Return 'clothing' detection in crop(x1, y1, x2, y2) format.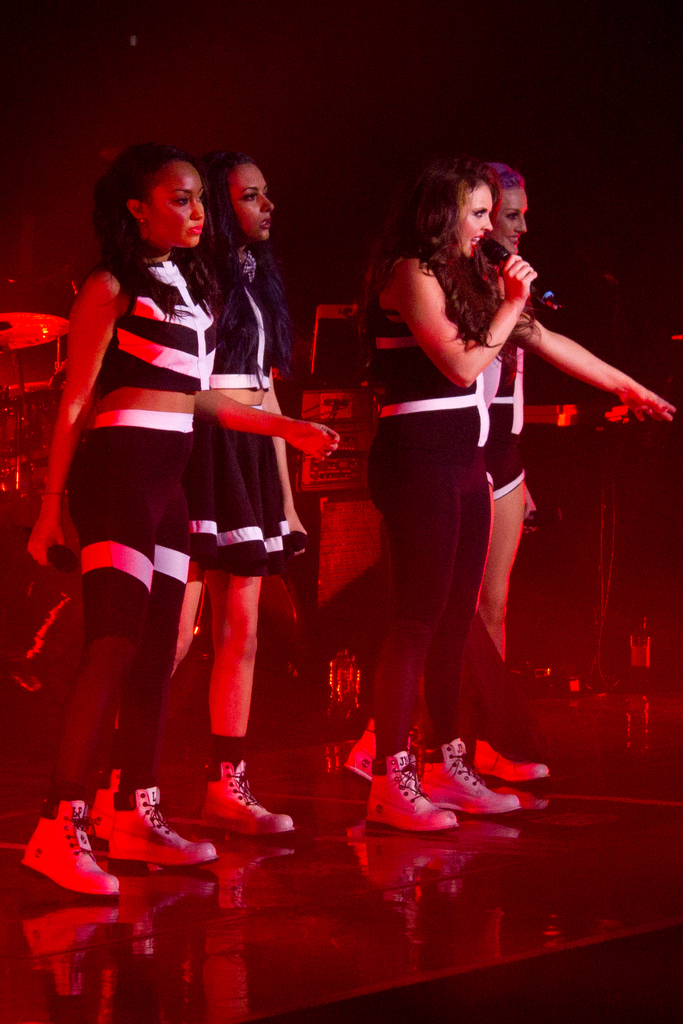
crop(179, 241, 306, 570).
